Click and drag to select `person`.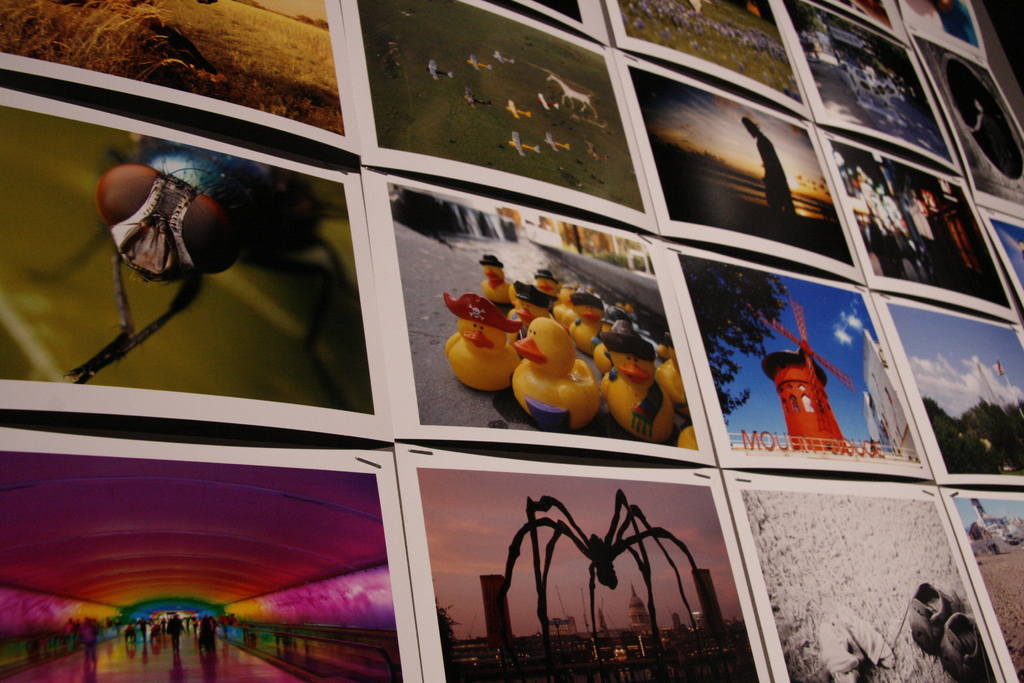
Selection: <box>743,117,797,219</box>.
